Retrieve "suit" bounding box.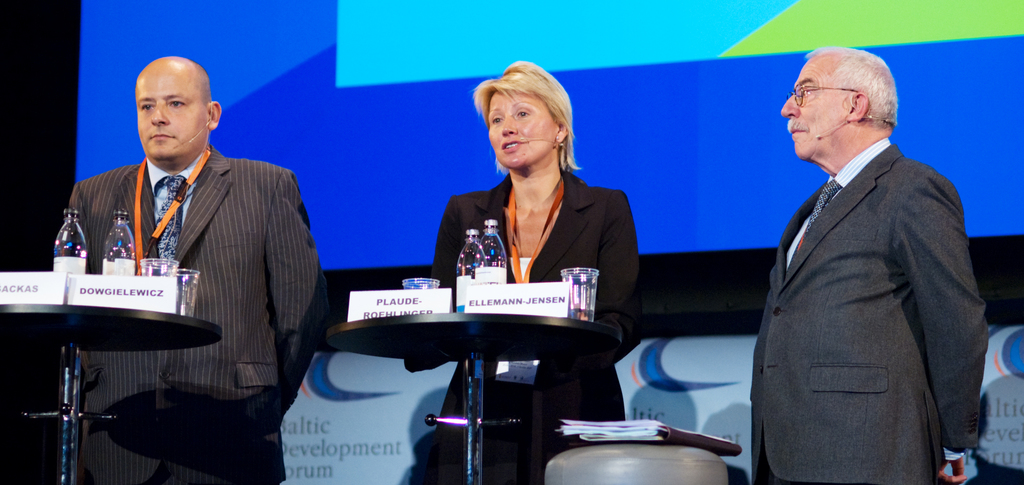
Bounding box: {"x1": 747, "y1": 147, "x2": 986, "y2": 484}.
